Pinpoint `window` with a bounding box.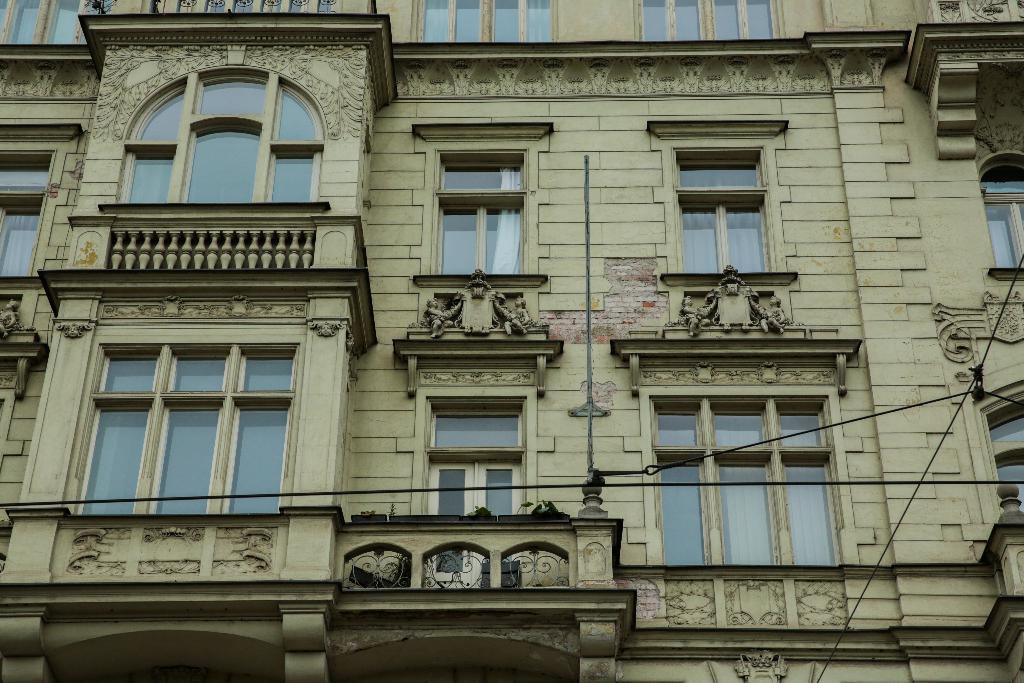
[0,144,63,288].
